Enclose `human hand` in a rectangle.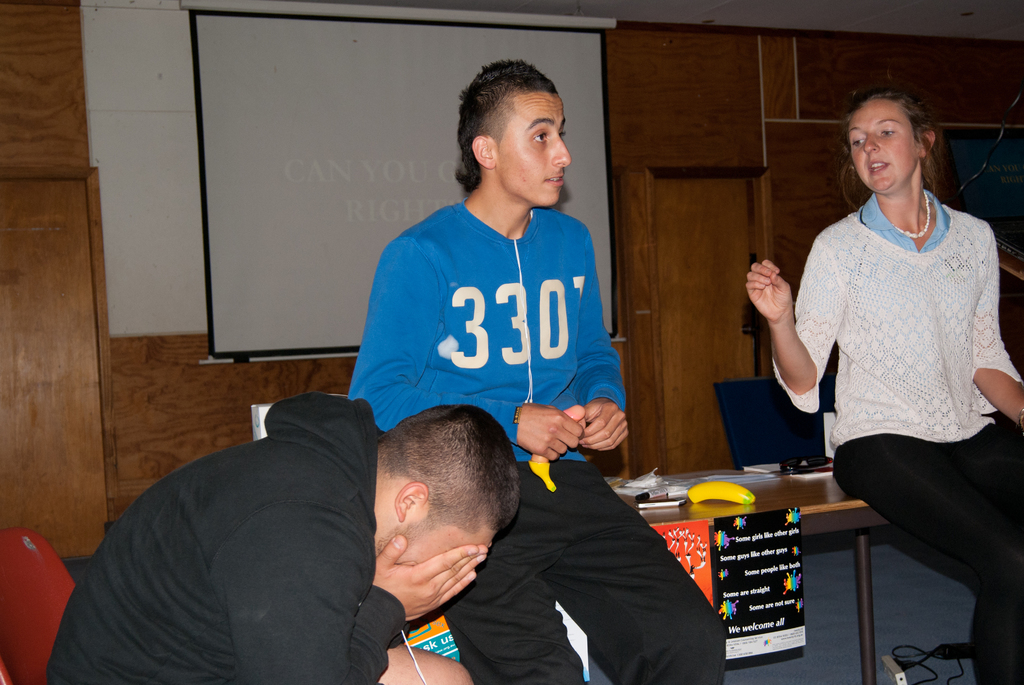
742,257,794,327.
